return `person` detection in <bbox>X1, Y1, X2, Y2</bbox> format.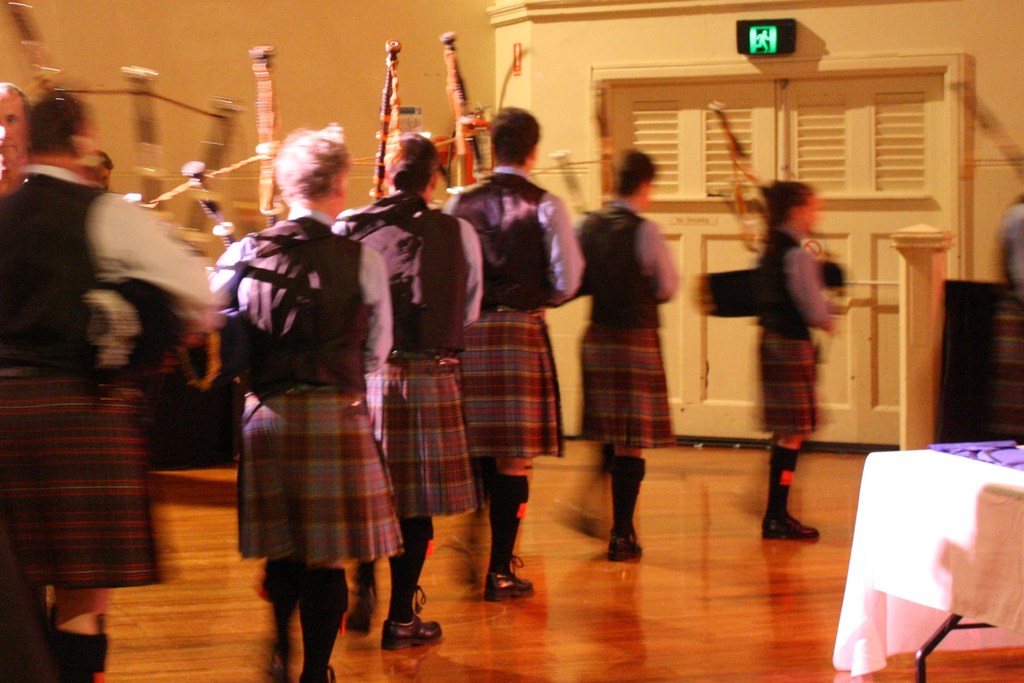
<bbox>225, 147, 410, 682</bbox>.
